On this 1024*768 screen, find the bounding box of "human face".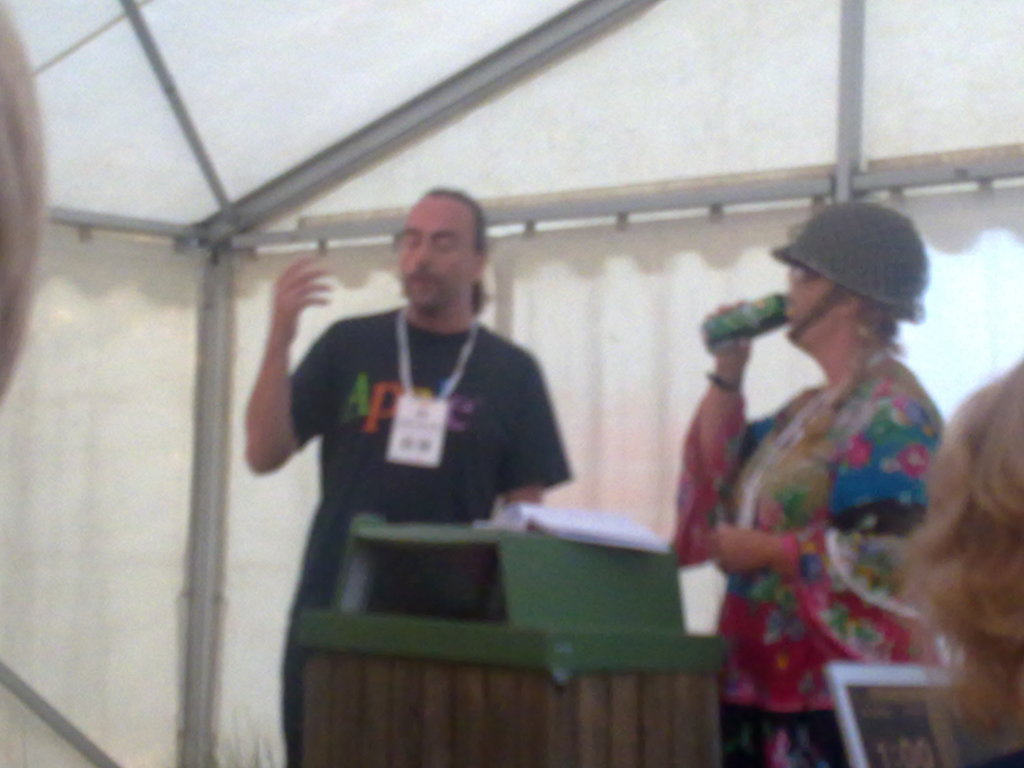
Bounding box: region(382, 188, 484, 316).
